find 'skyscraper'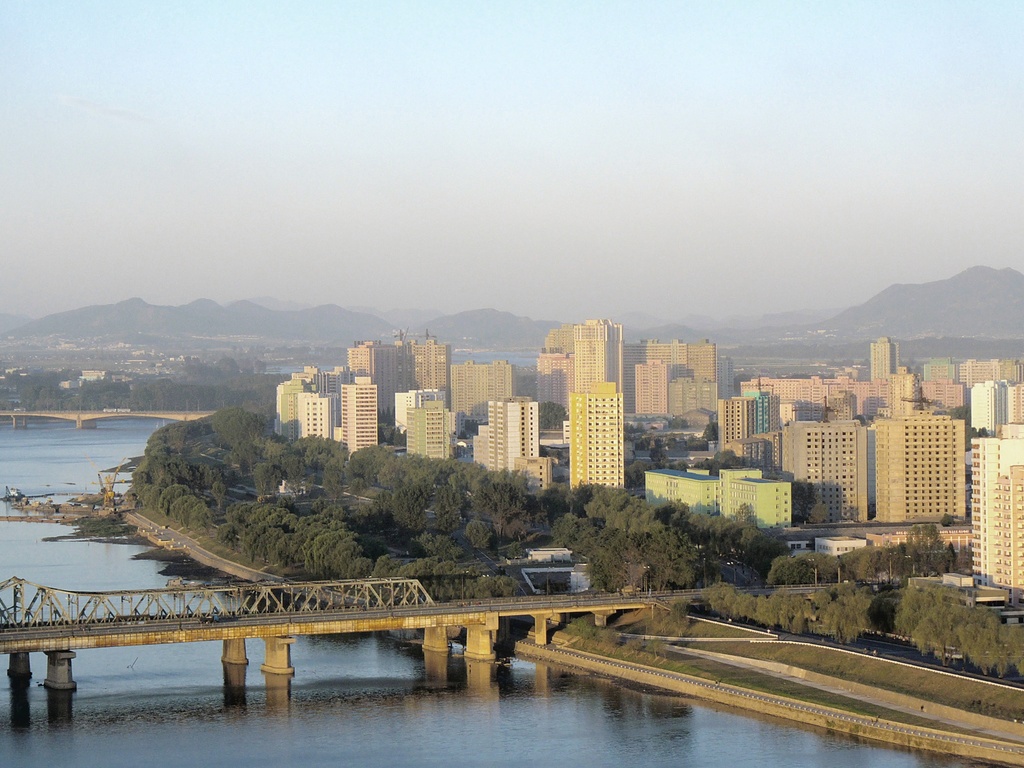
[x1=555, y1=311, x2=637, y2=516]
